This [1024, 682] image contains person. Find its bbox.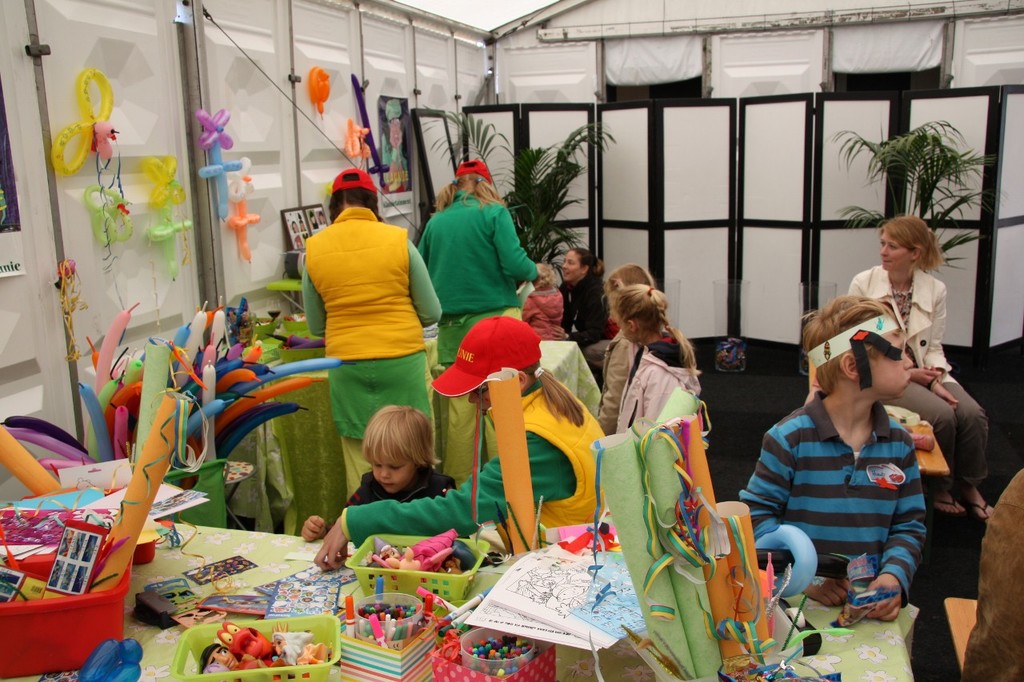
[442, 311, 614, 535].
